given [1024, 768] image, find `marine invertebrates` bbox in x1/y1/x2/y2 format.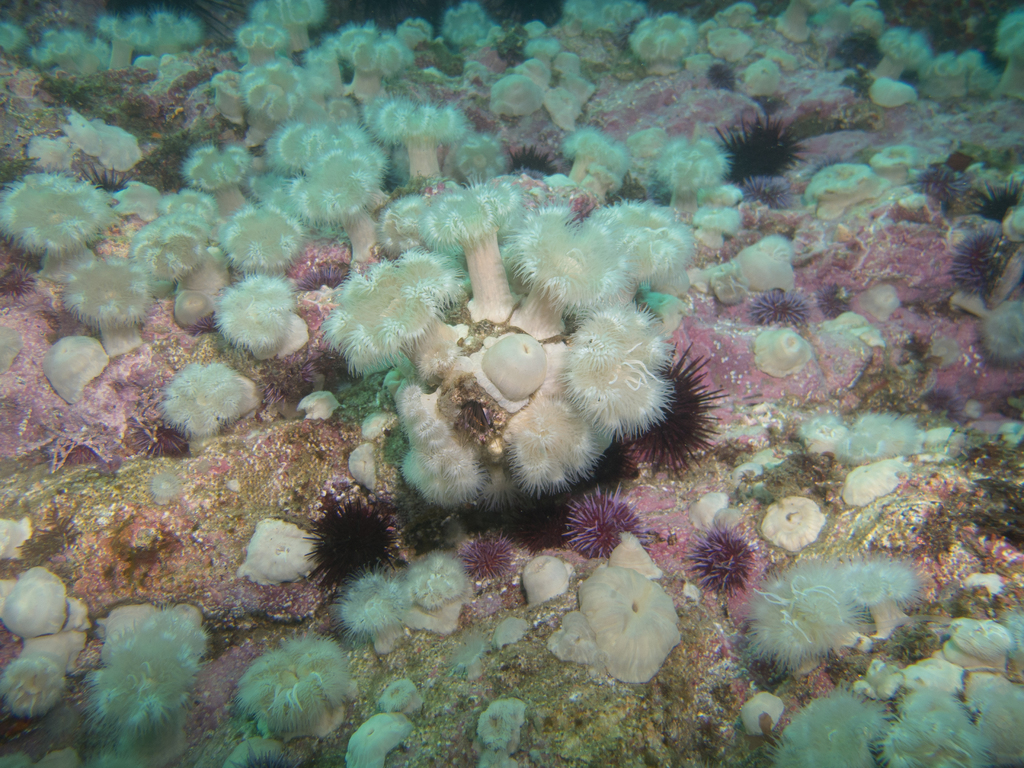
464/296/538/402.
